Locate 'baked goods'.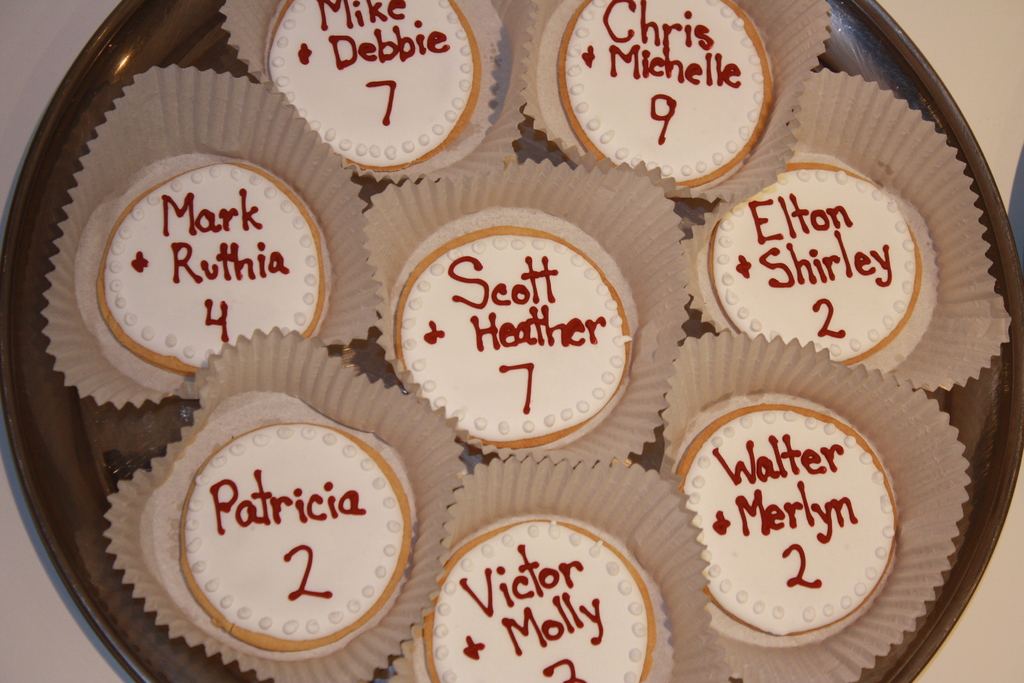
Bounding box: bbox=[673, 401, 897, 636].
